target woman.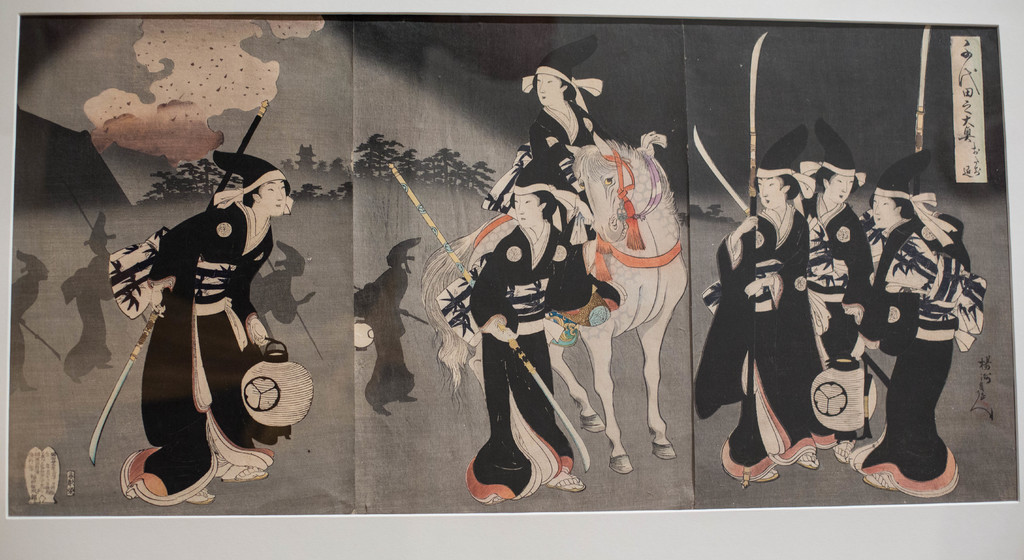
Target region: Rect(464, 164, 582, 502).
